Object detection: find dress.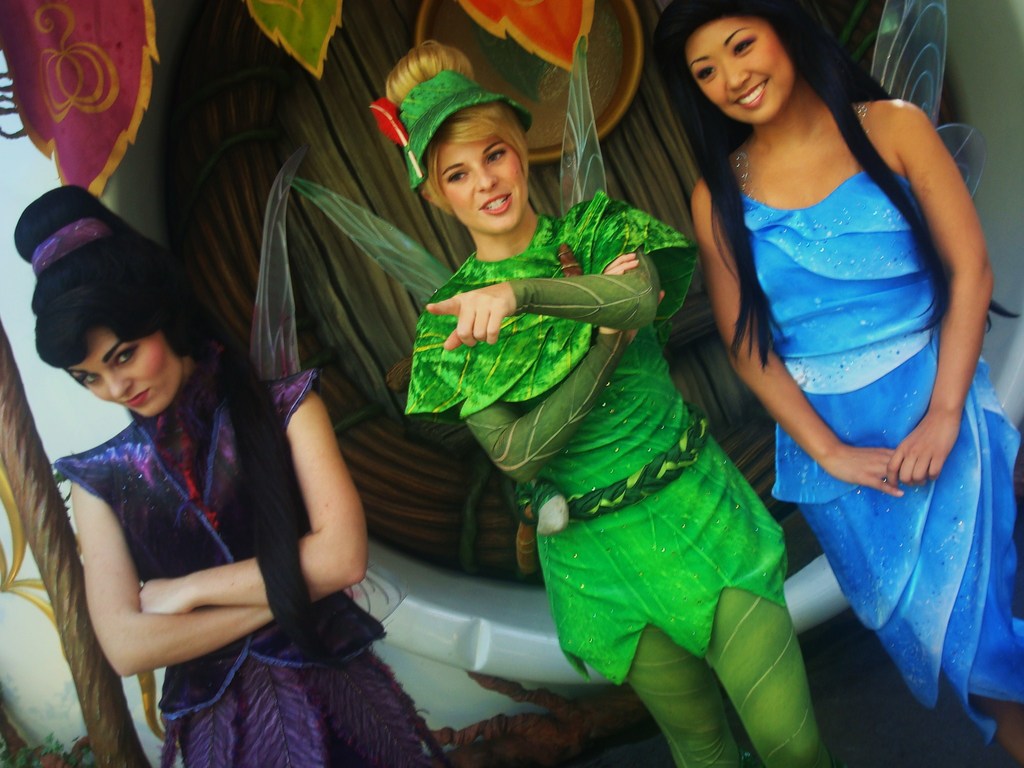
BBox(55, 370, 454, 767).
